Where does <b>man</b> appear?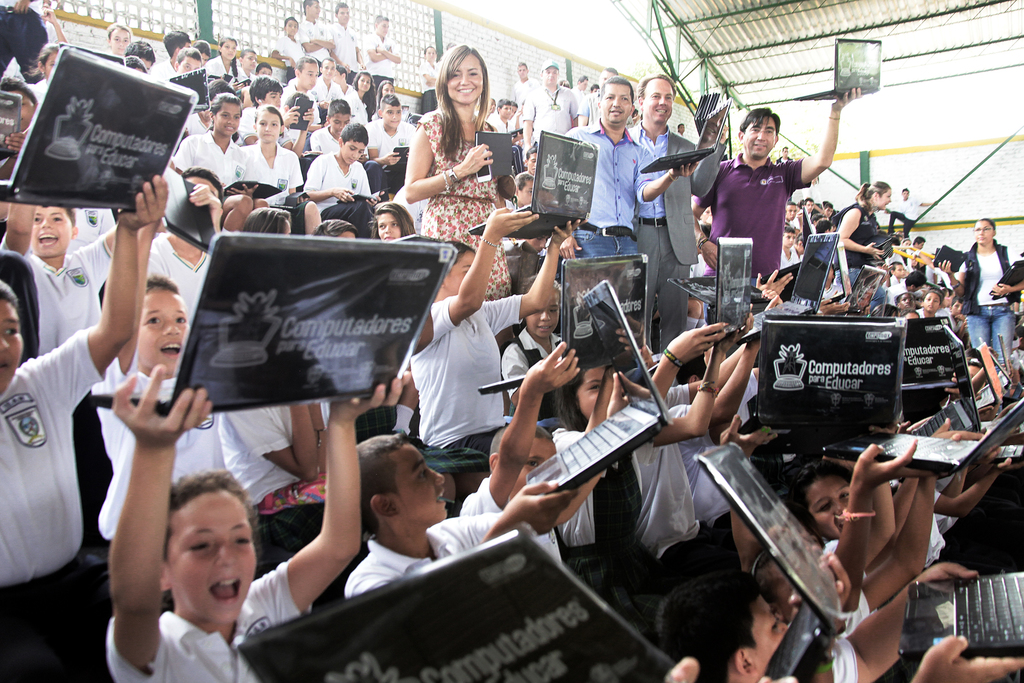
Appears at [x1=891, y1=180, x2=919, y2=236].
